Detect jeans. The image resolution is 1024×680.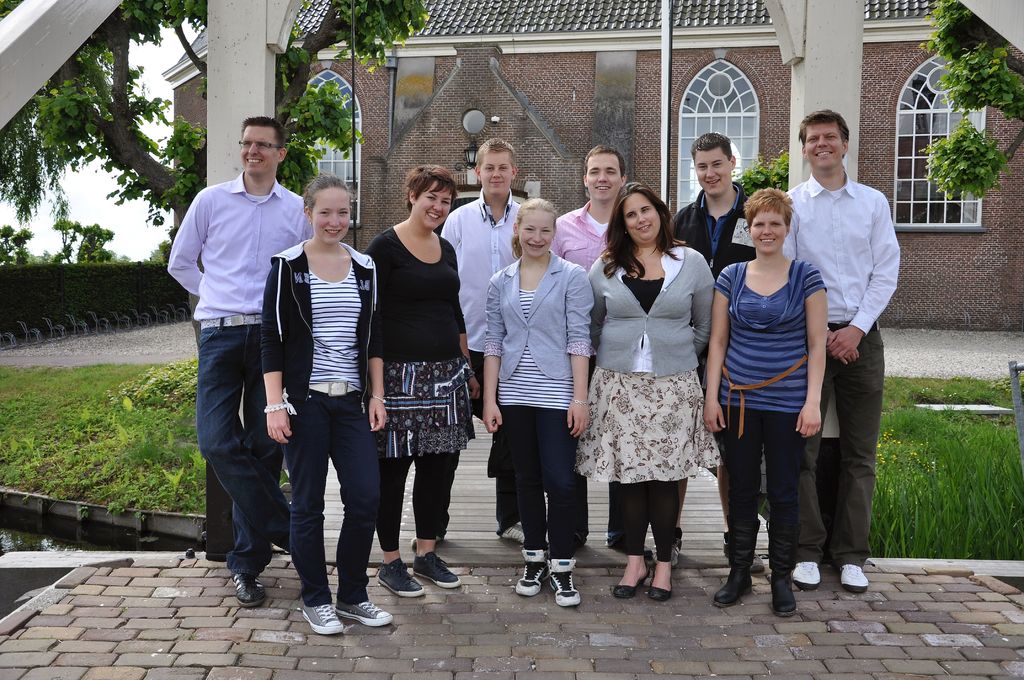
[616,483,676,558].
